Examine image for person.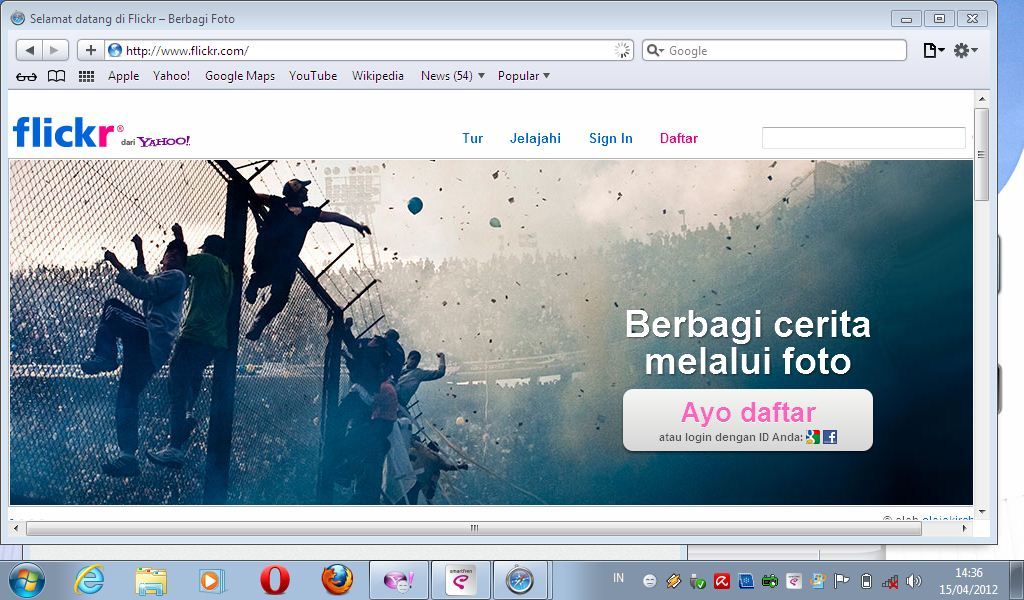
Examination result: (x1=145, y1=223, x2=233, y2=469).
